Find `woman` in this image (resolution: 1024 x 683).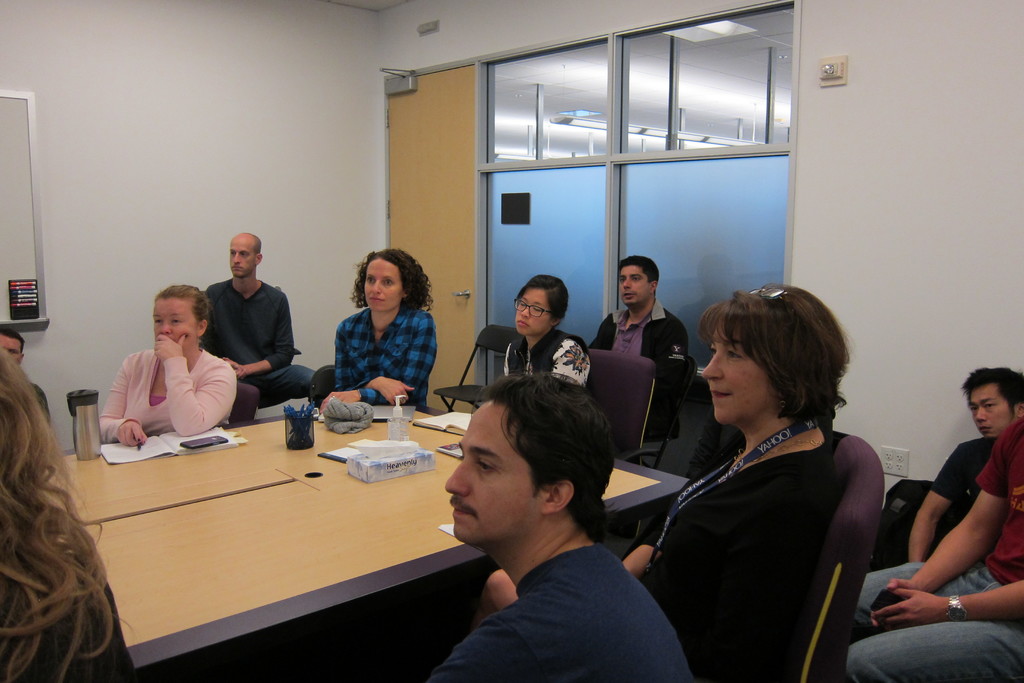
x1=0 y1=348 x2=140 y2=682.
